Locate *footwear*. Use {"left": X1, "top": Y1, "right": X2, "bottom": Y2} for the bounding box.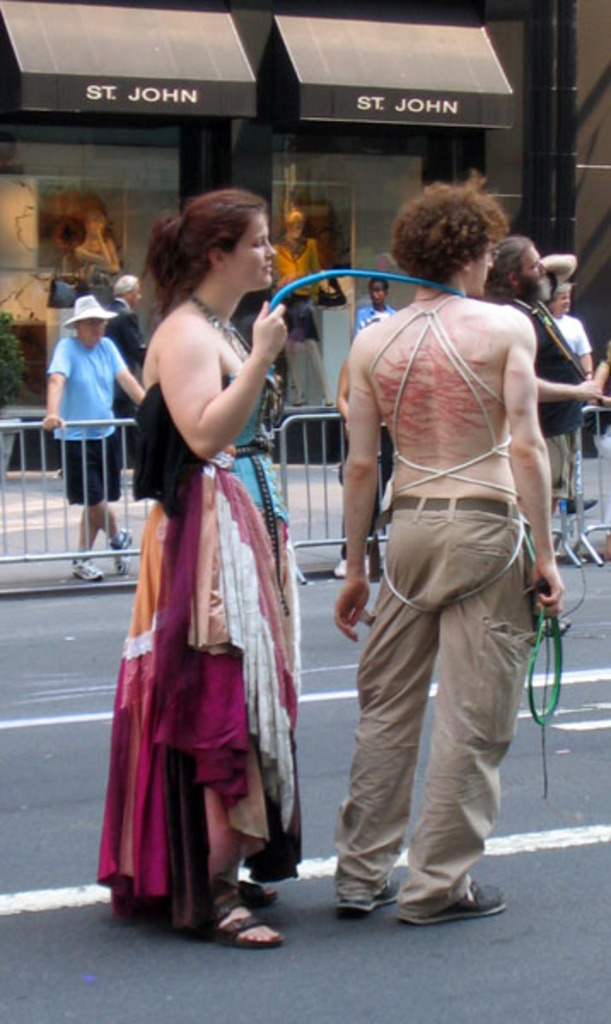
{"left": 196, "top": 886, "right": 275, "bottom": 945}.
